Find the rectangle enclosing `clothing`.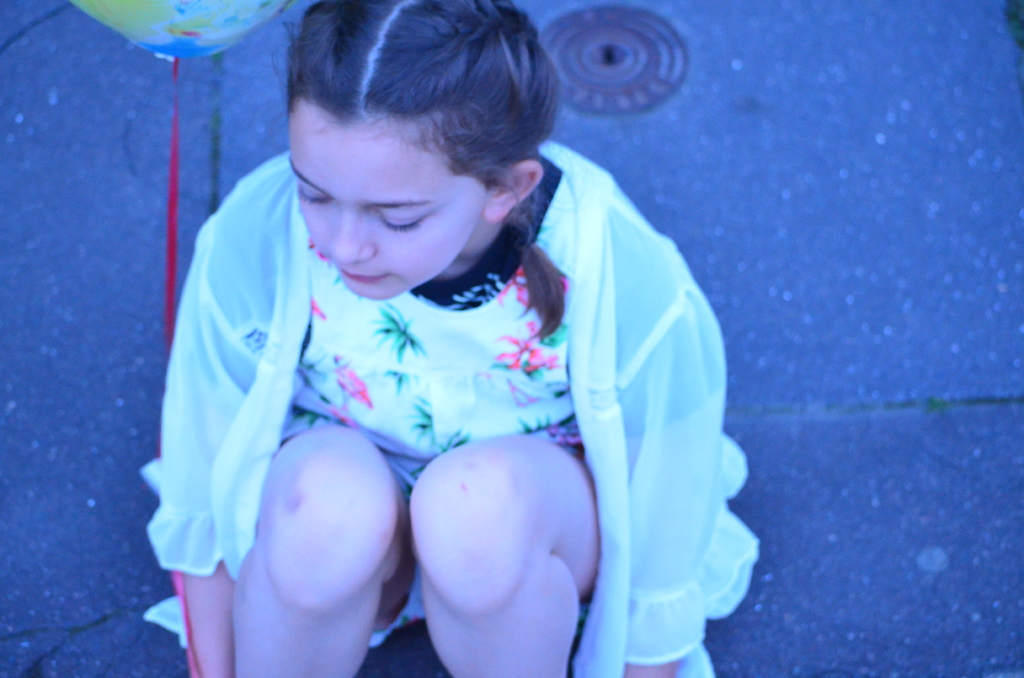
left=129, top=154, right=636, bottom=625.
